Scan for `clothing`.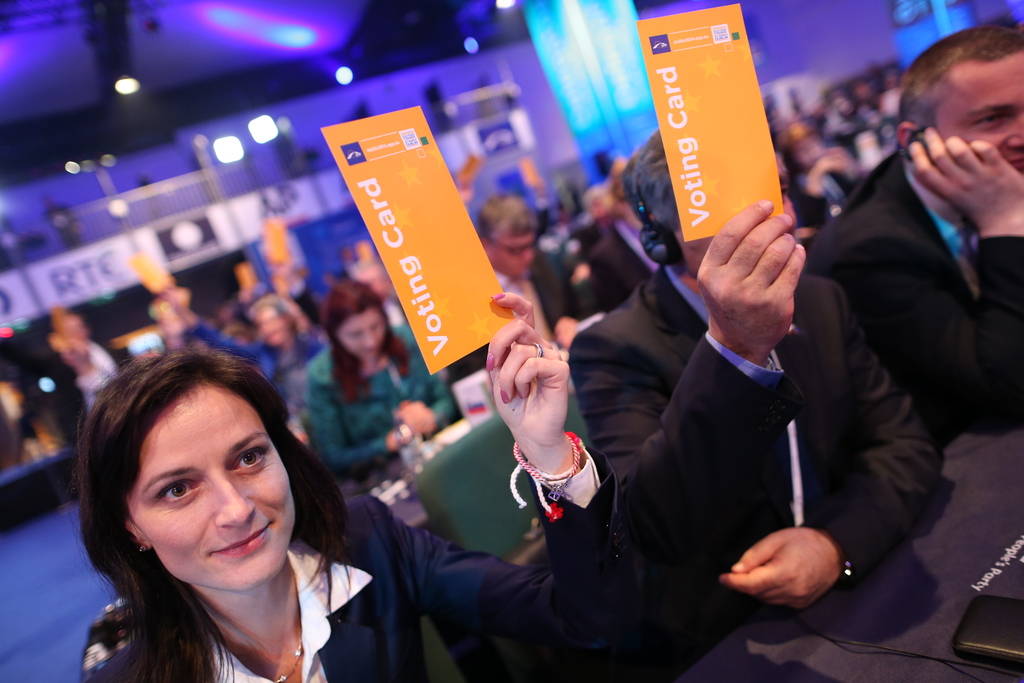
Scan result: [189,320,330,413].
